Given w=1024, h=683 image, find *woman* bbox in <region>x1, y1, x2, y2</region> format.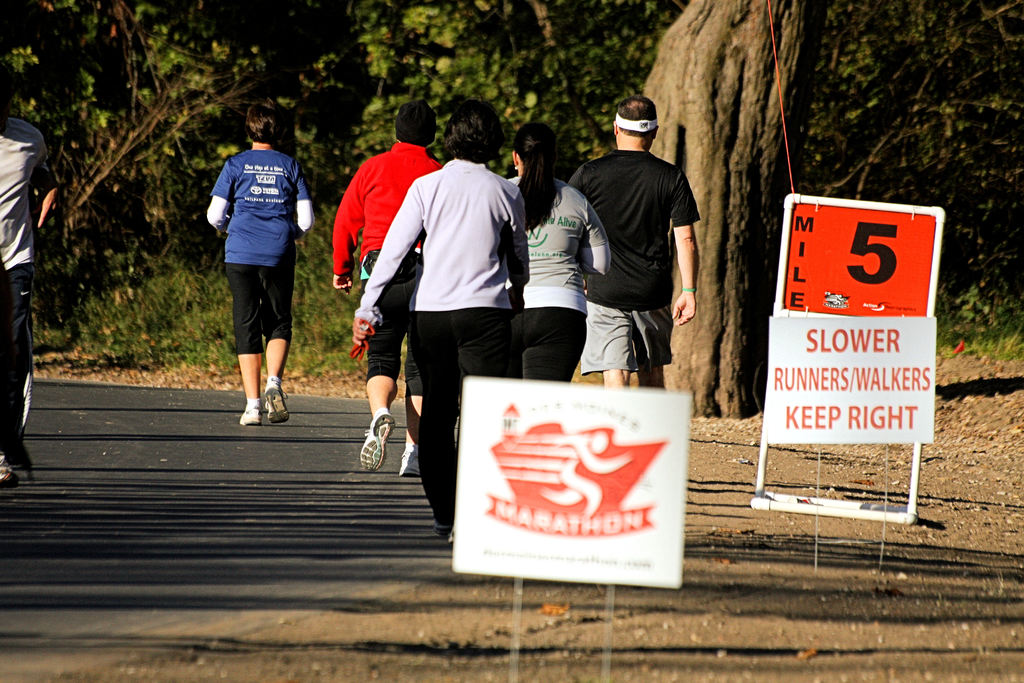
<region>505, 124, 615, 383</region>.
